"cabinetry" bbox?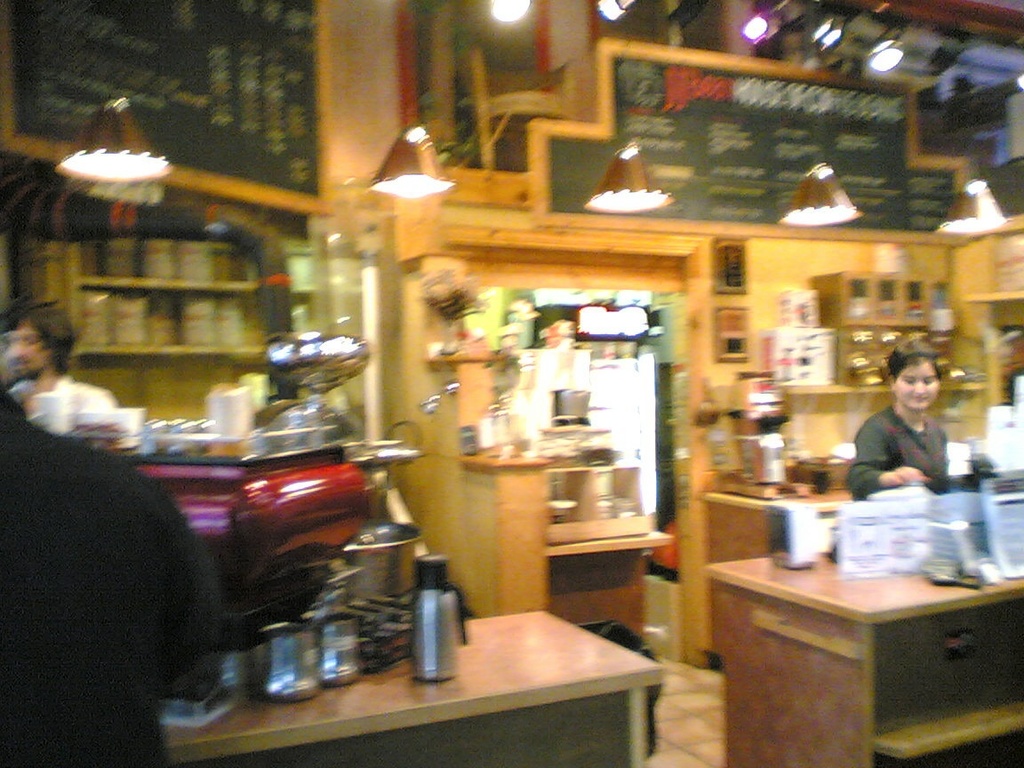
<box>53,249,271,468</box>
